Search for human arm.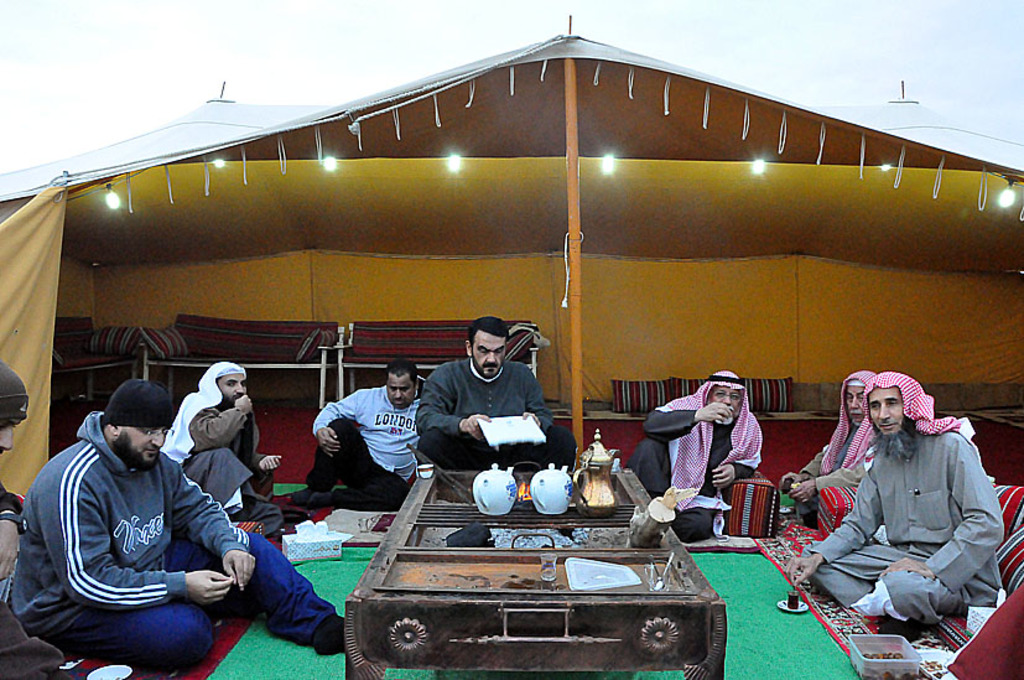
Found at 521:359:555:438.
